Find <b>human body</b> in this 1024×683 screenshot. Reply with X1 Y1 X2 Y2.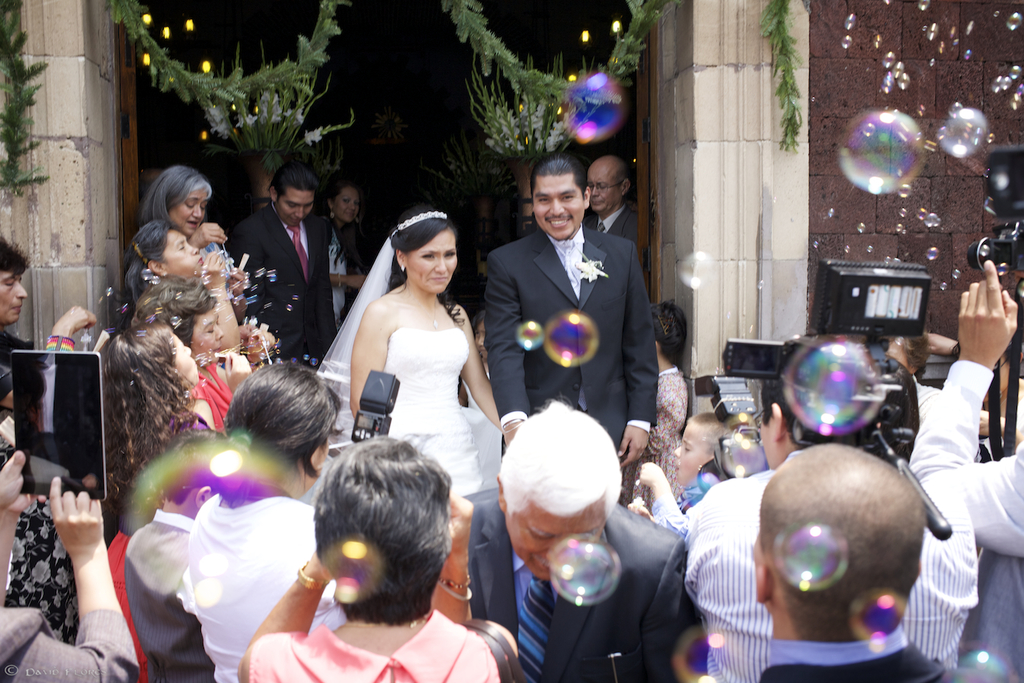
0 153 1023 682.
